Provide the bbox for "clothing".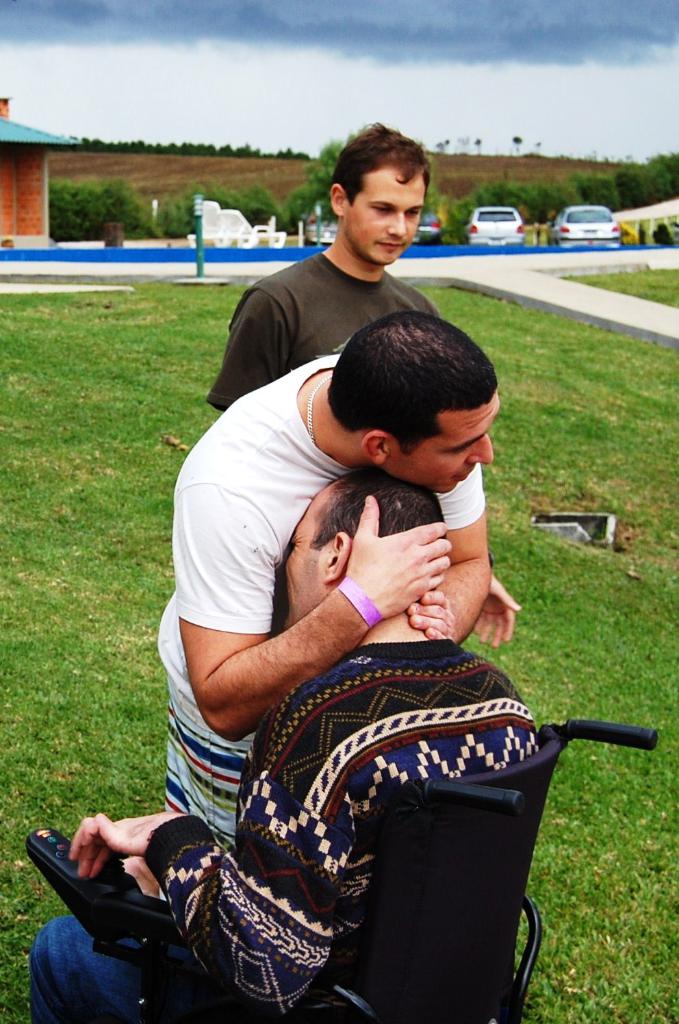
left=163, top=353, right=487, bottom=845.
